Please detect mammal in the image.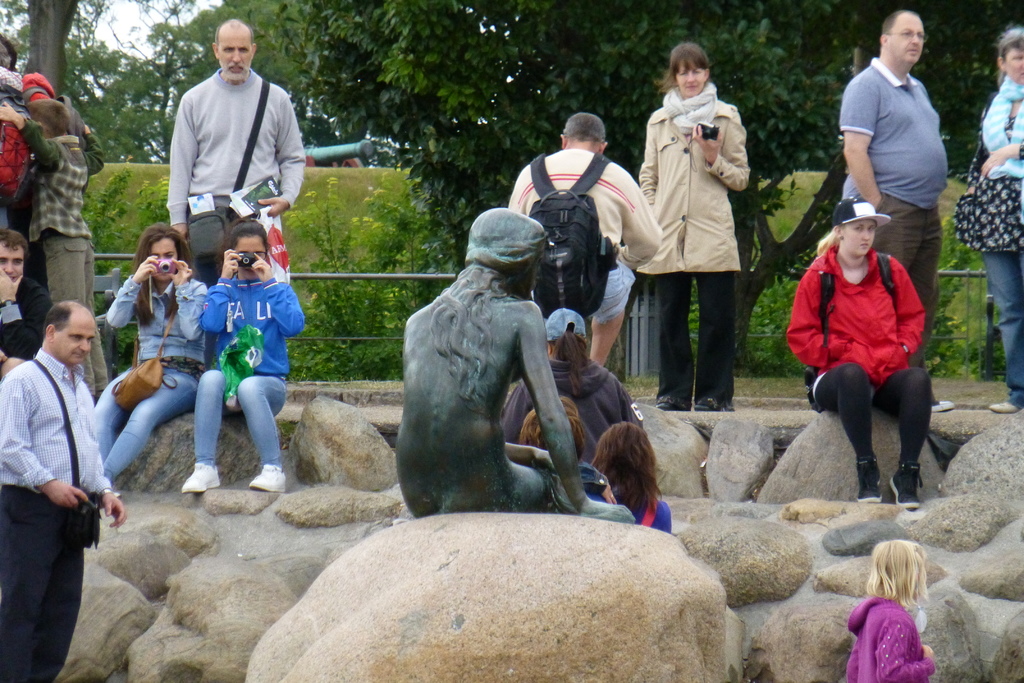
840, 10, 956, 411.
